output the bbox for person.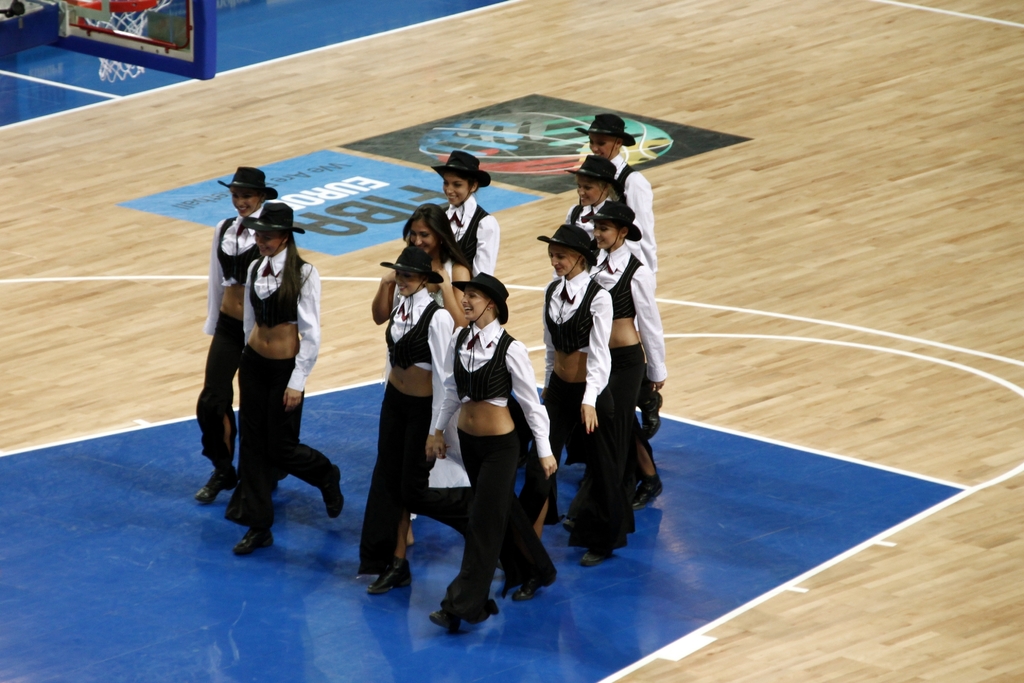
left=566, top=148, right=629, bottom=245.
